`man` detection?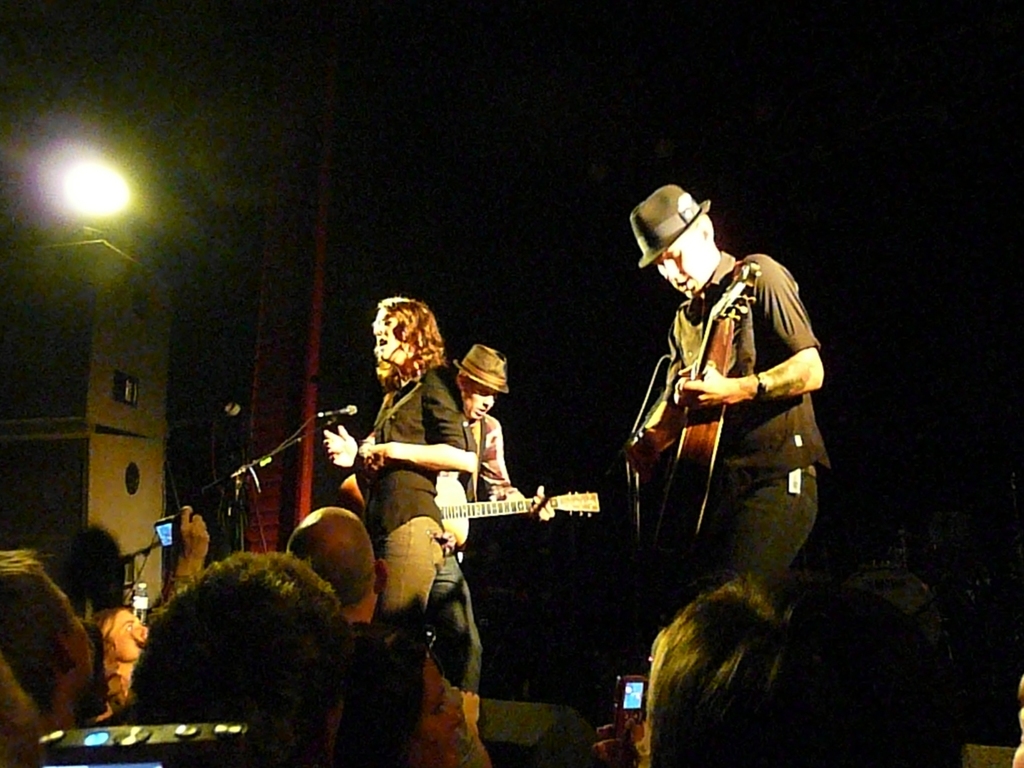
BBox(0, 550, 95, 725)
